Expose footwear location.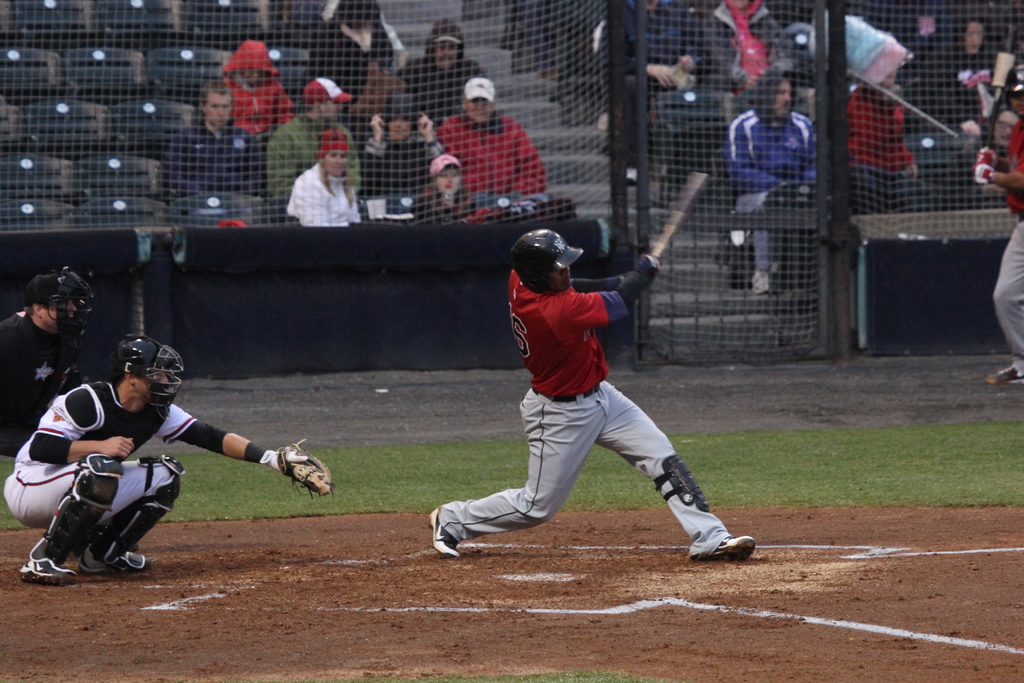
Exposed at crop(684, 527, 760, 562).
